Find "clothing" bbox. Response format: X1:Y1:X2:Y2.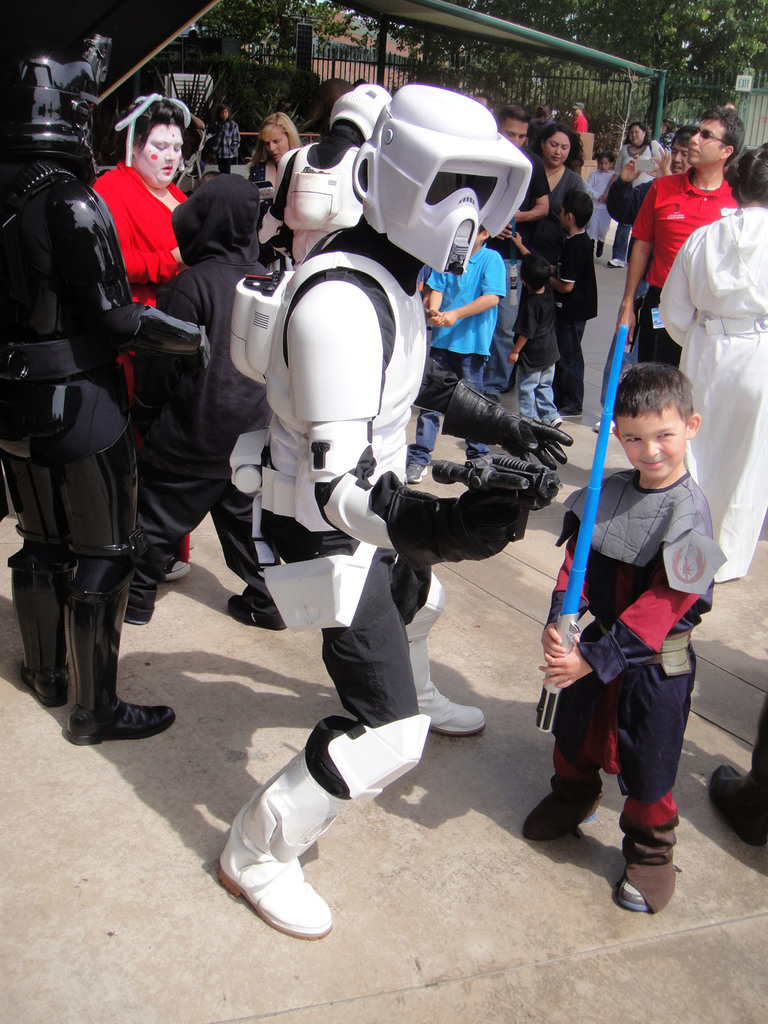
512:163:589:338.
